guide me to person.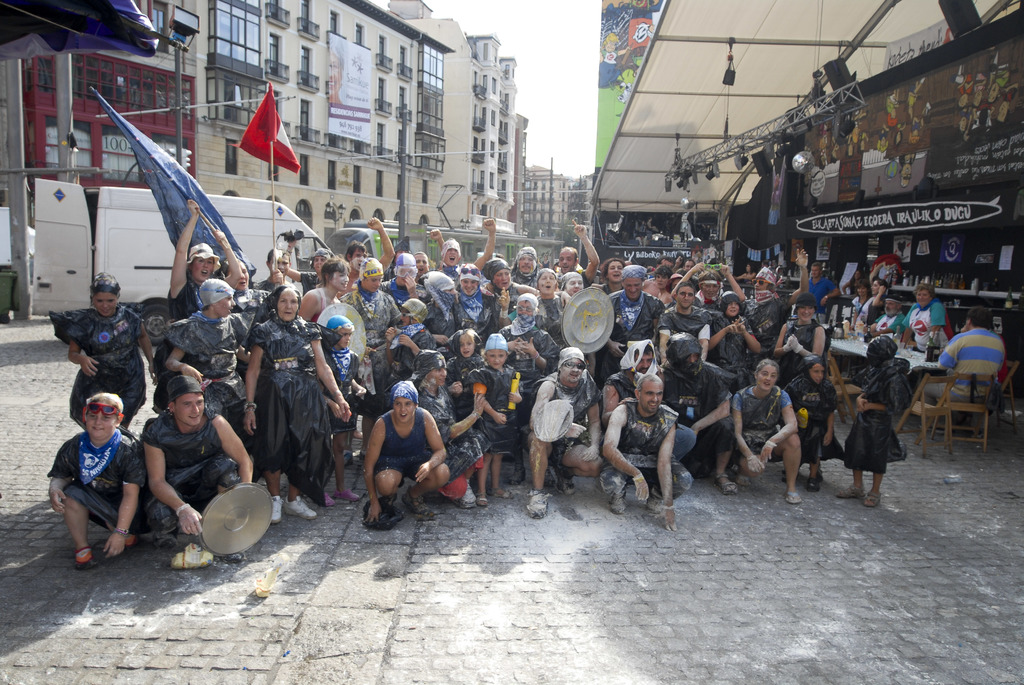
Guidance: 739/246/810/352.
